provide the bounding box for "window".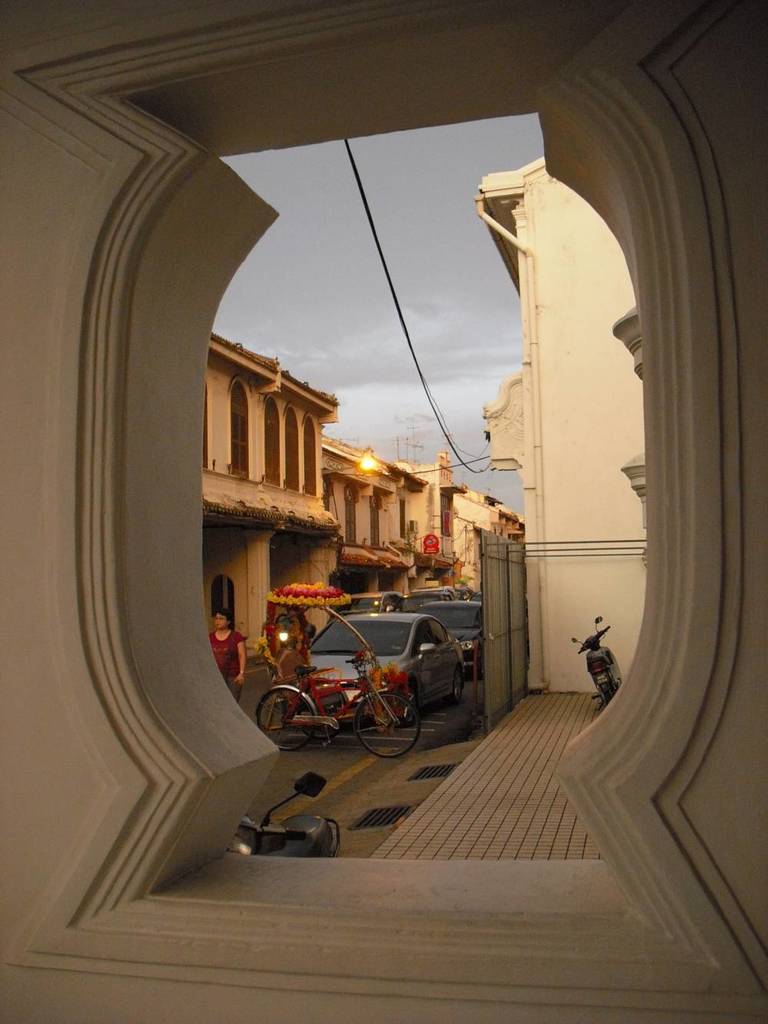
(x1=230, y1=373, x2=250, y2=478).
